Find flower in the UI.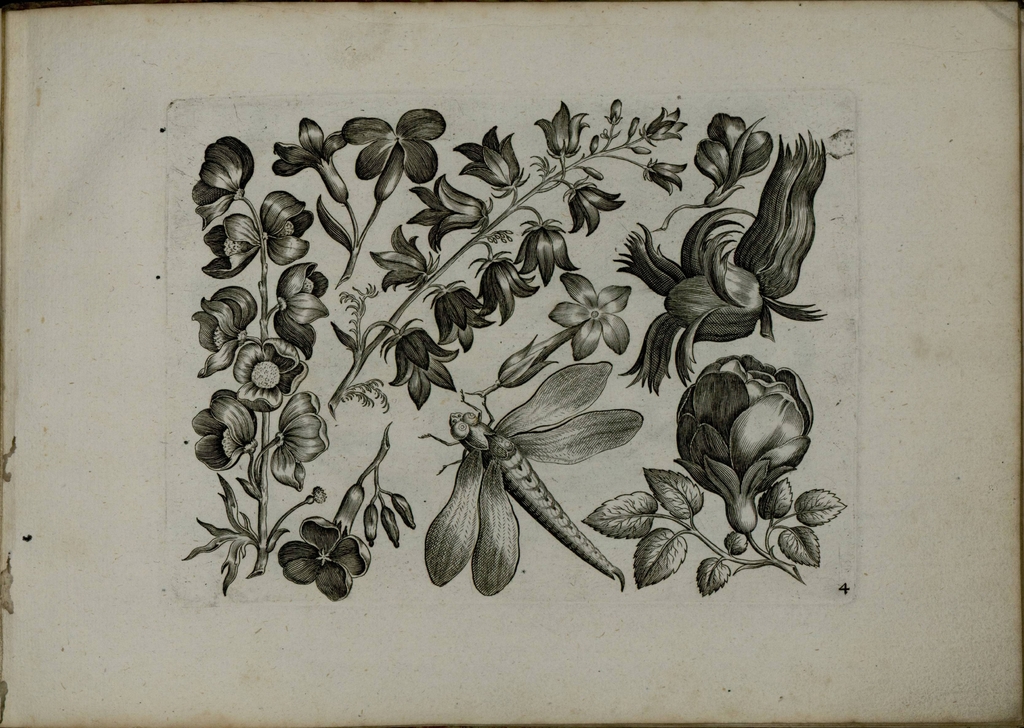
UI element at [x1=230, y1=340, x2=309, y2=408].
